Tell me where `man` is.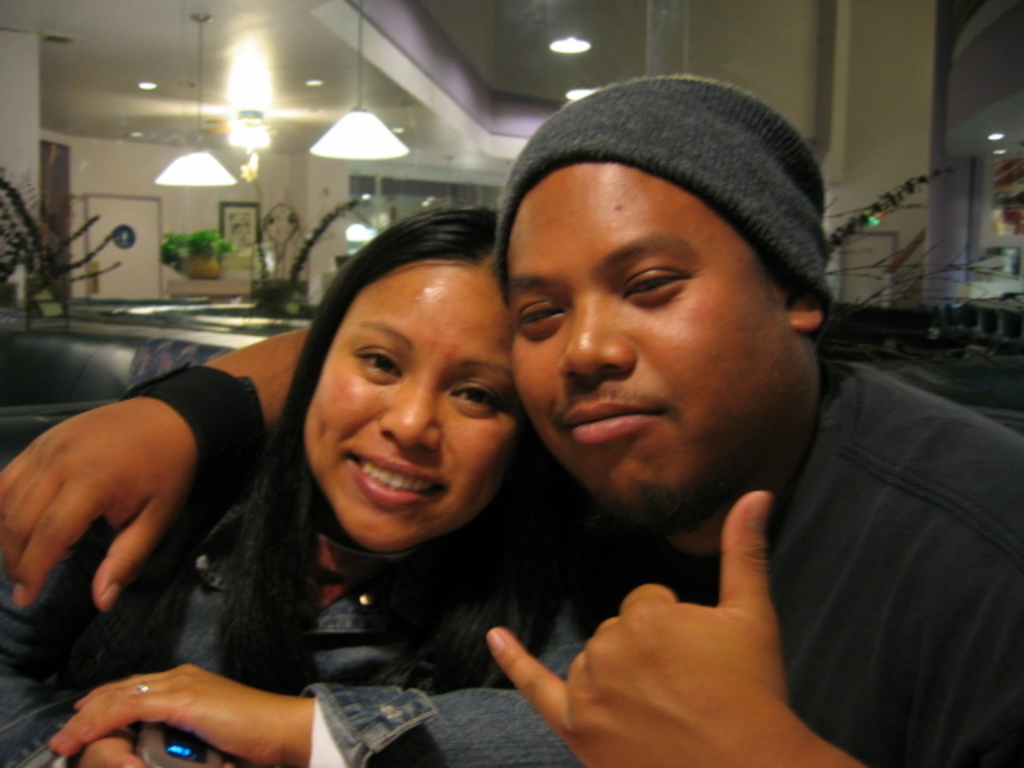
`man` is at <box>0,70,1022,766</box>.
